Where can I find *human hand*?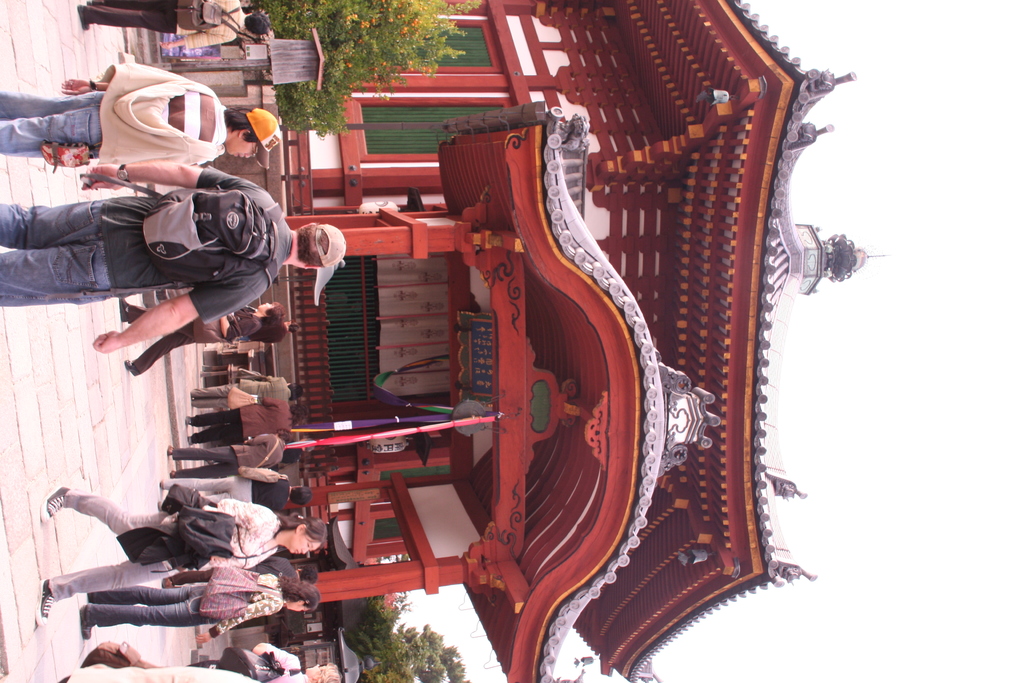
You can find it at select_region(210, 555, 230, 566).
